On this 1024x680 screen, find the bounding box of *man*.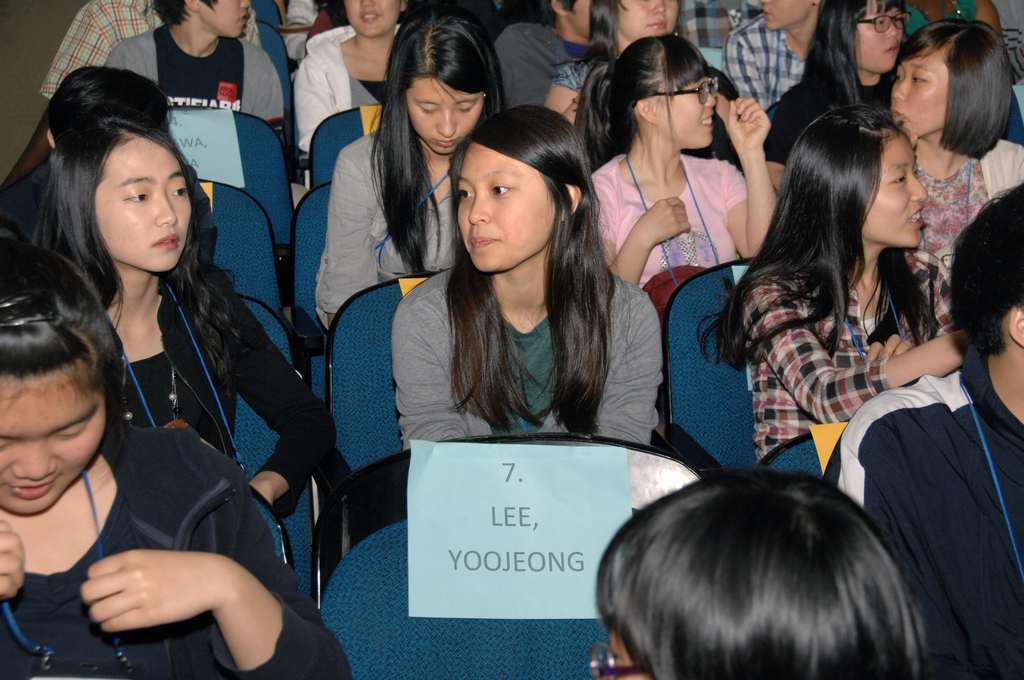
Bounding box: 0/0/257/190.
